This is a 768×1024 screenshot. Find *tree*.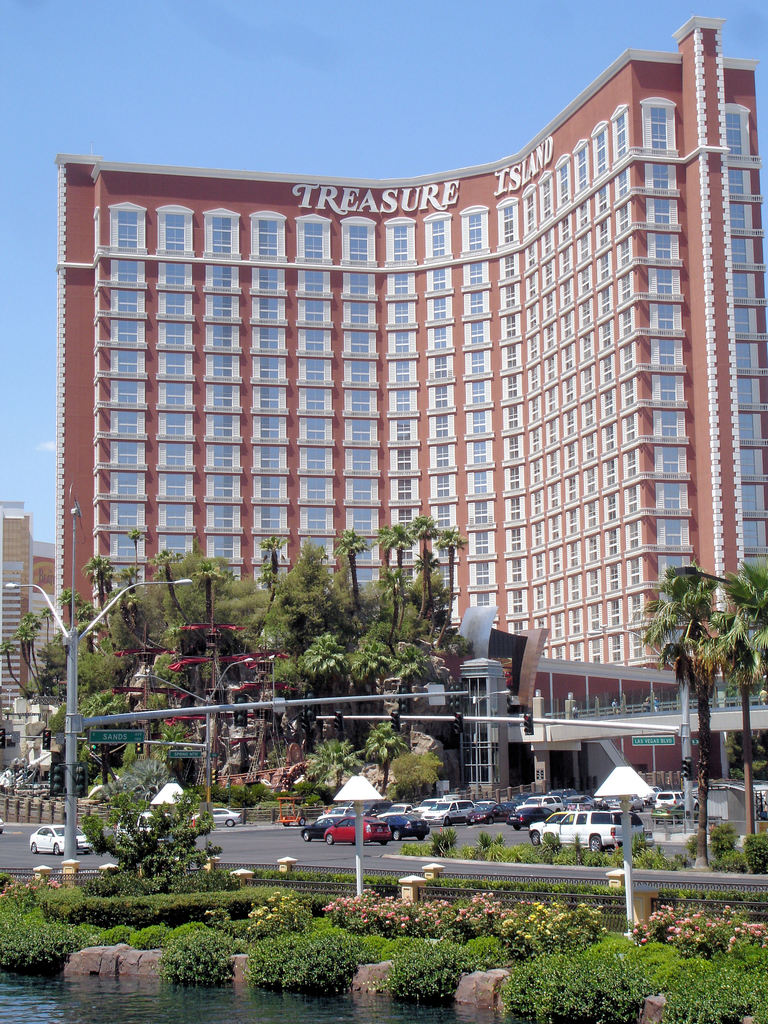
Bounding box: (left=196, top=560, right=221, bottom=628).
